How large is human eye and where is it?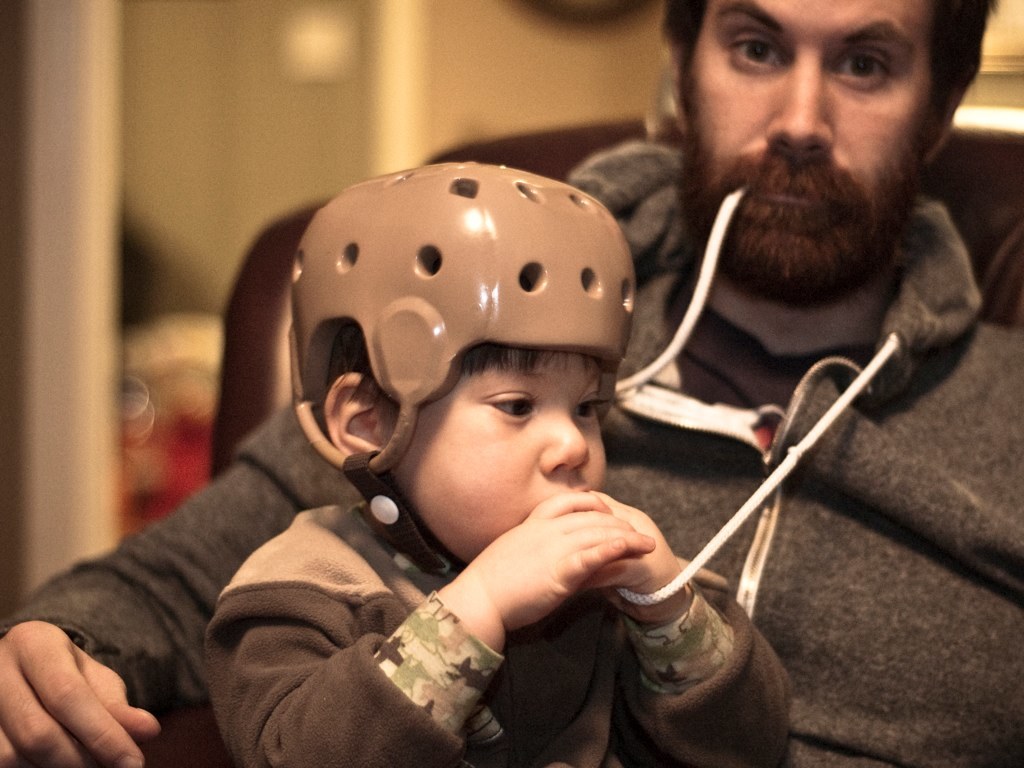
Bounding box: [571,394,611,429].
